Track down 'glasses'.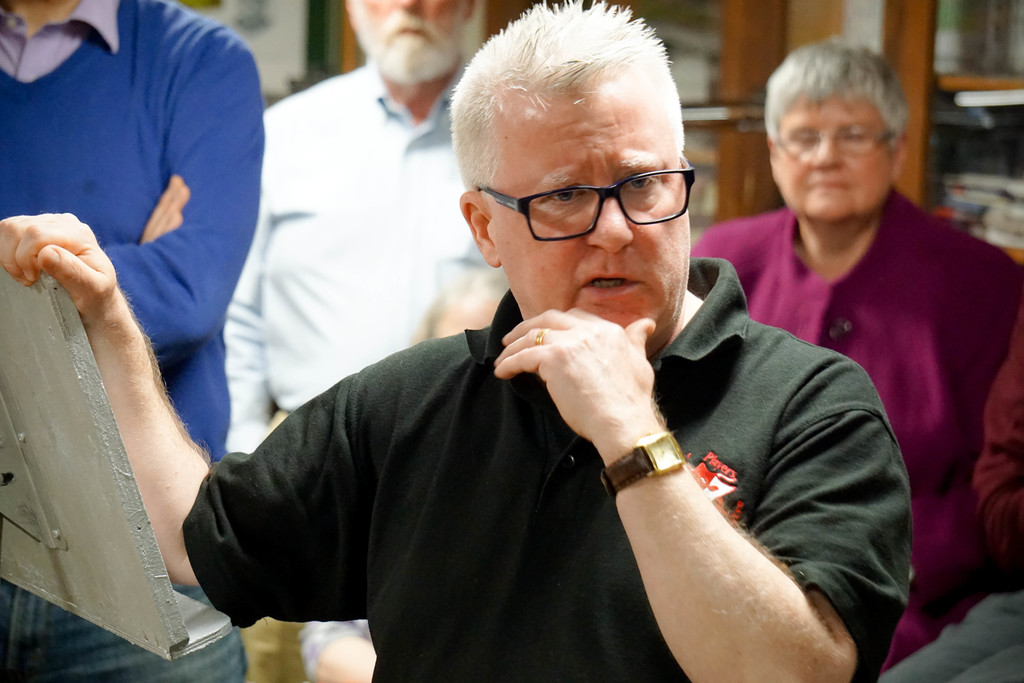
Tracked to (770, 128, 888, 163).
